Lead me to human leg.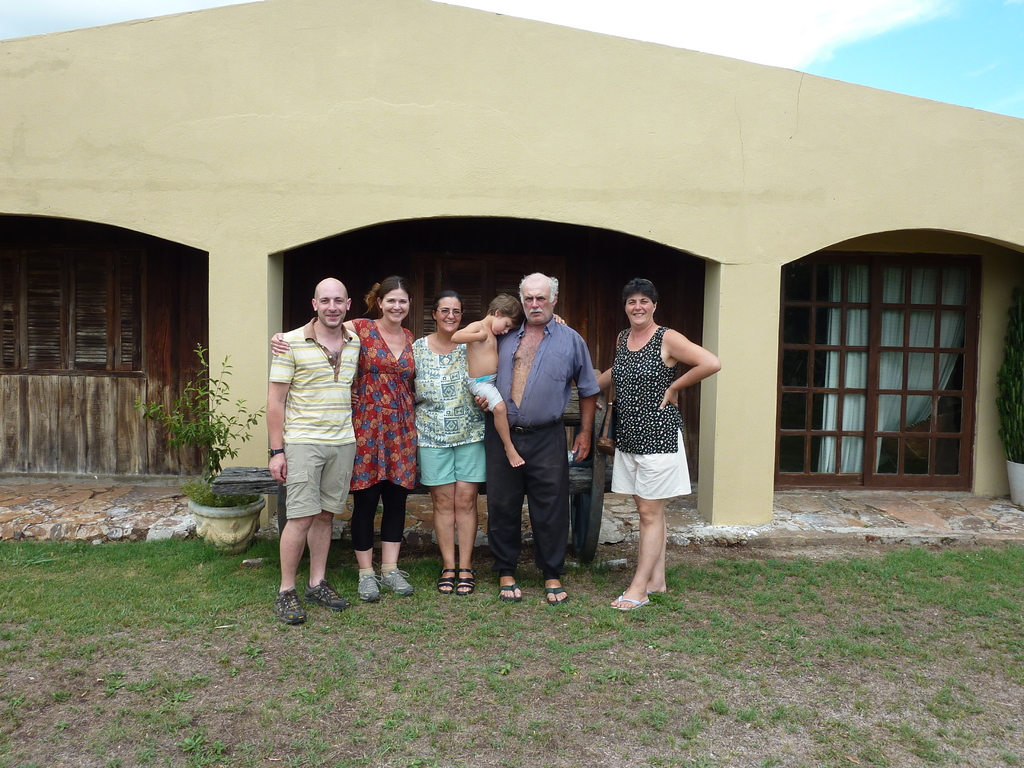
Lead to bbox=(610, 500, 669, 610).
